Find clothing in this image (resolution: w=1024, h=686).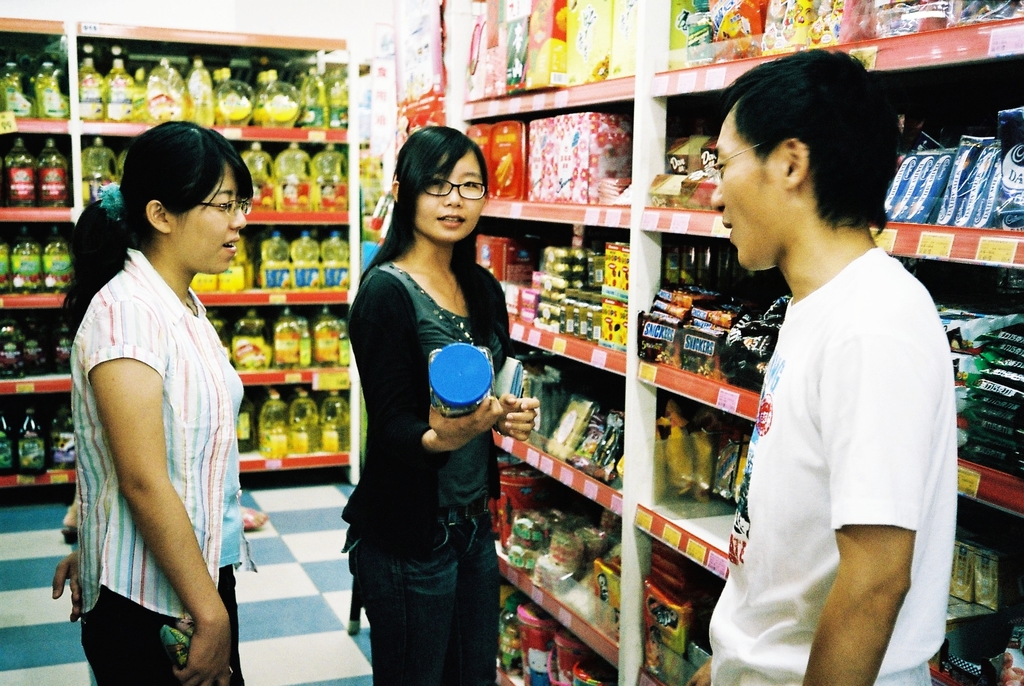
(719, 170, 964, 671).
